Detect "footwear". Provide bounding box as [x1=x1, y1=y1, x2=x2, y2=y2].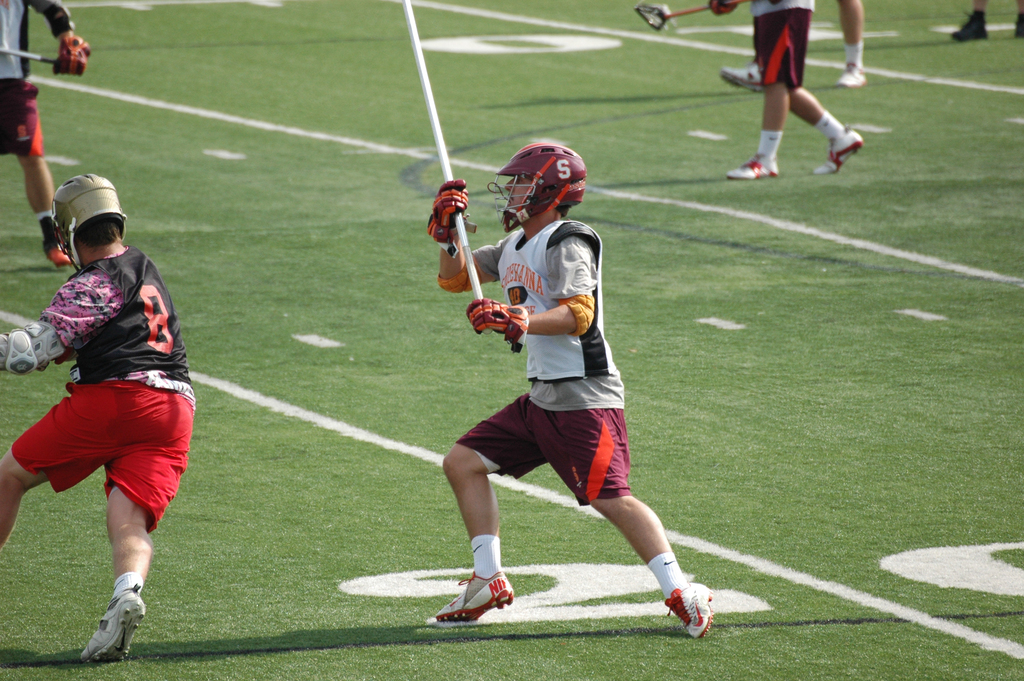
[x1=1016, y1=15, x2=1023, y2=38].
